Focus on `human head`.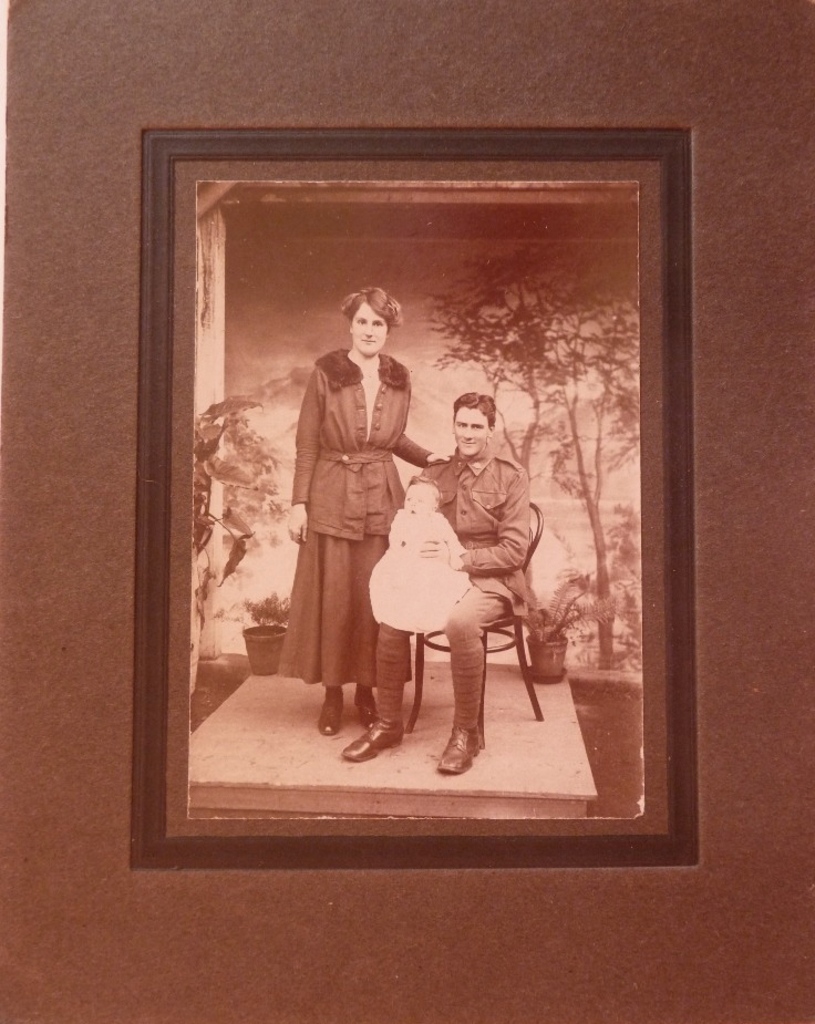
Focused at left=448, top=387, right=501, bottom=455.
